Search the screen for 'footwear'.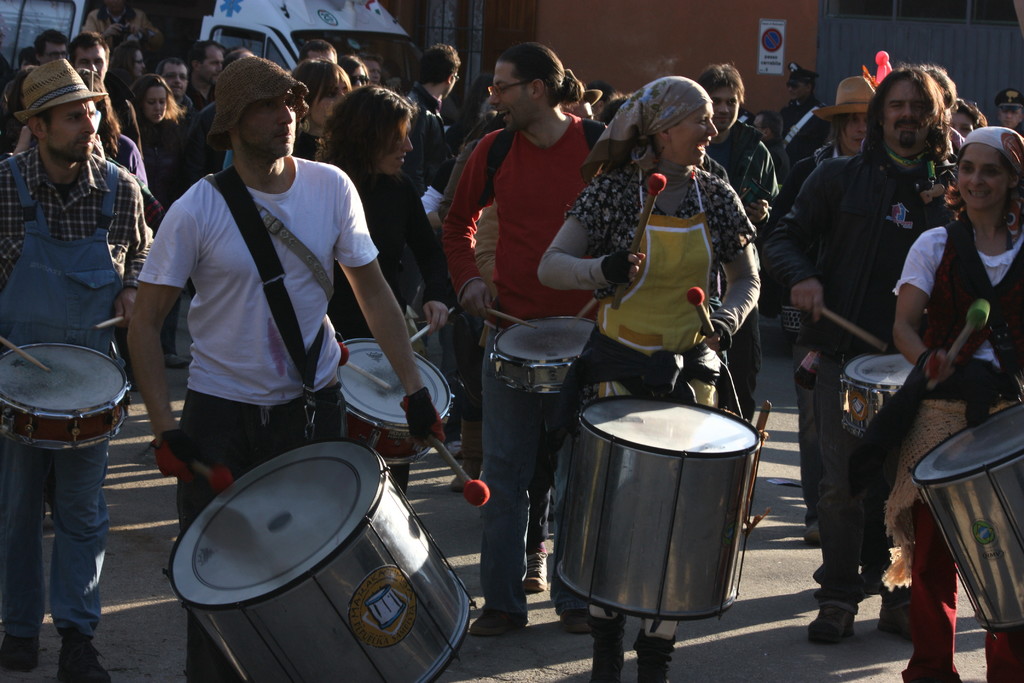
Found at [585, 618, 631, 682].
